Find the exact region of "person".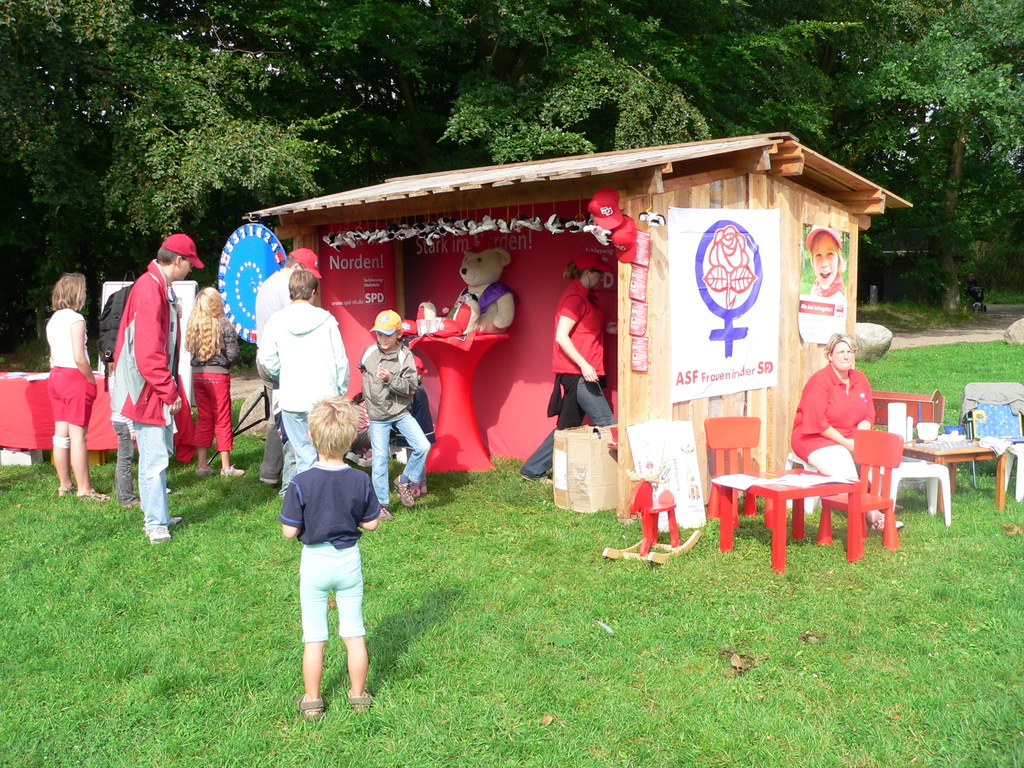
Exact region: bbox(252, 269, 349, 496).
